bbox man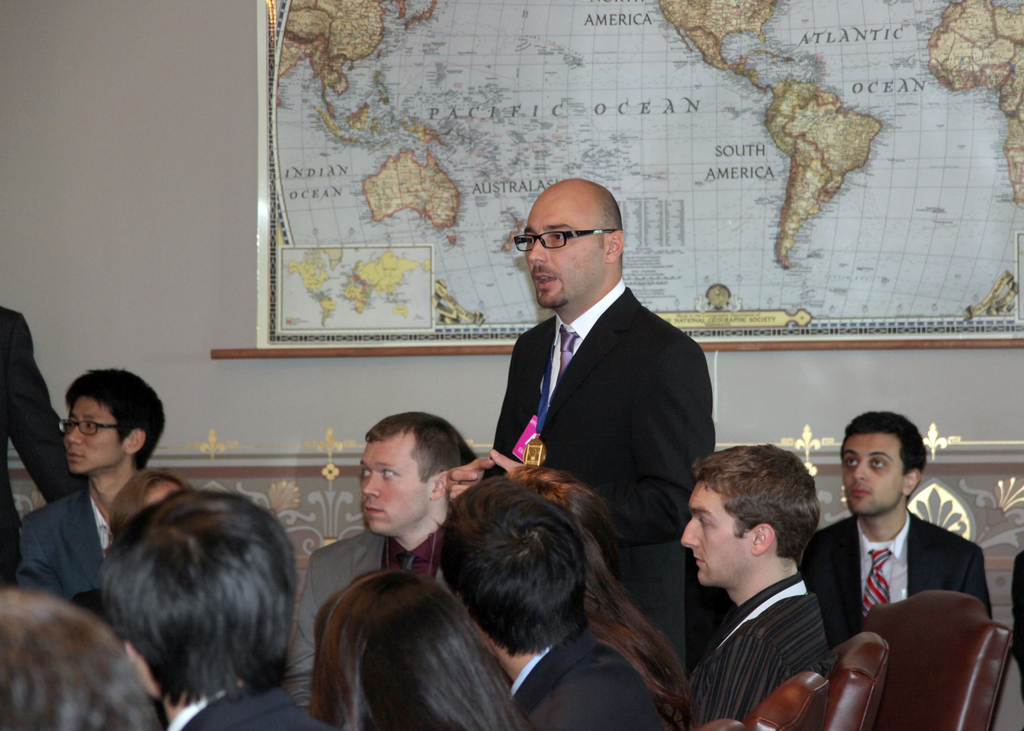
14:367:165:602
